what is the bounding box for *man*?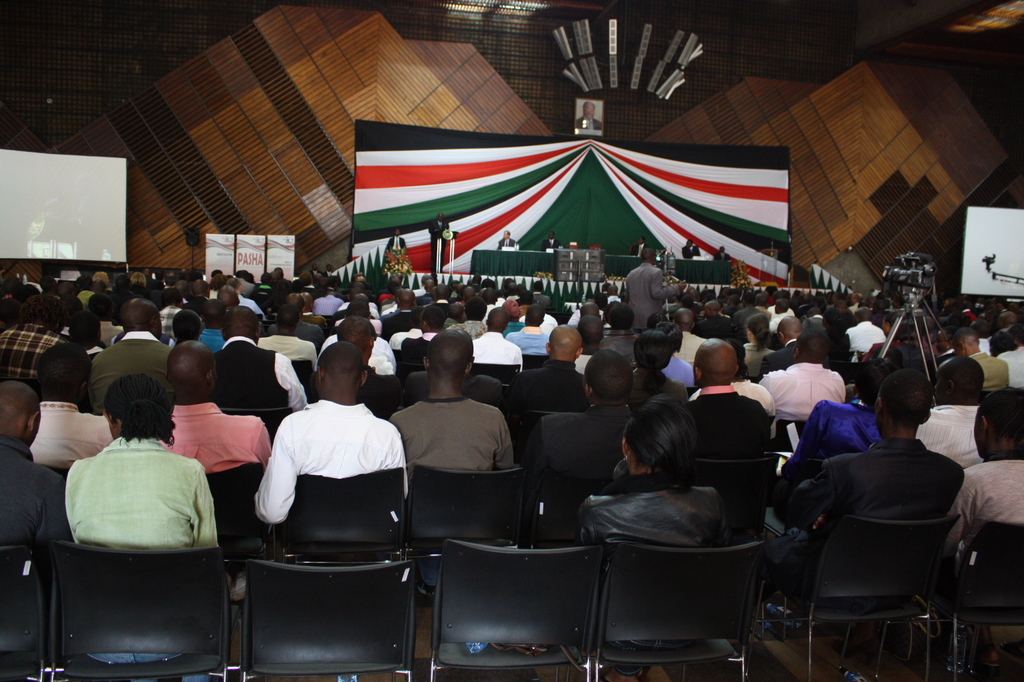
[left=633, top=237, right=646, bottom=258].
